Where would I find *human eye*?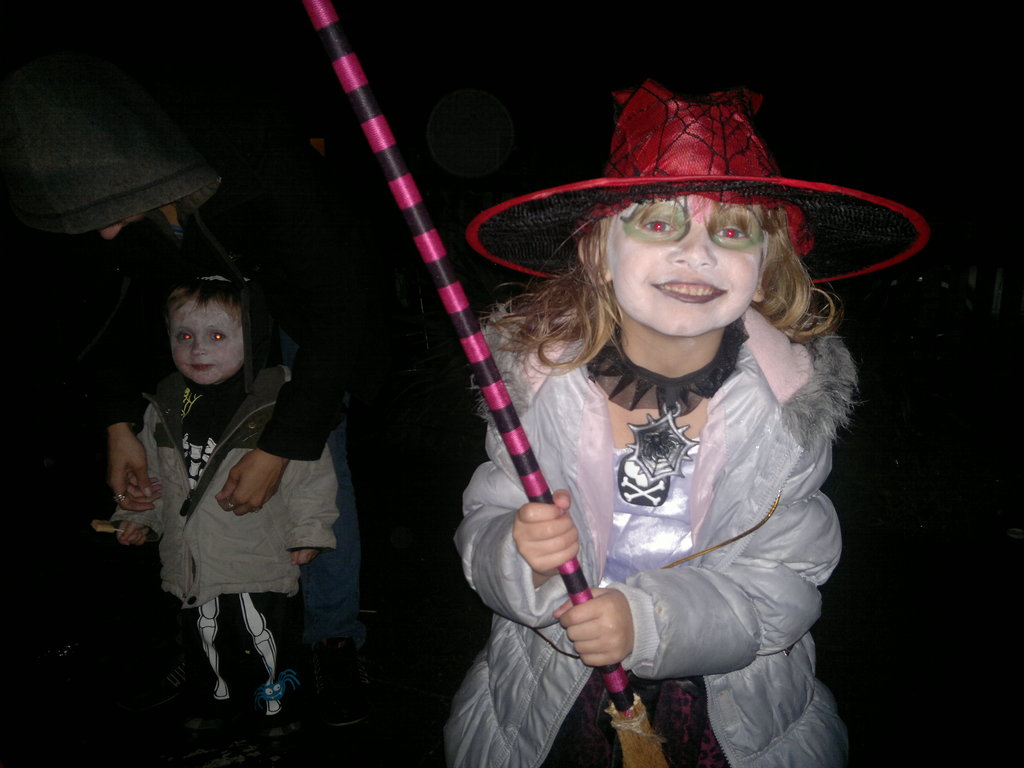
At x1=714, y1=216, x2=754, y2=242.
